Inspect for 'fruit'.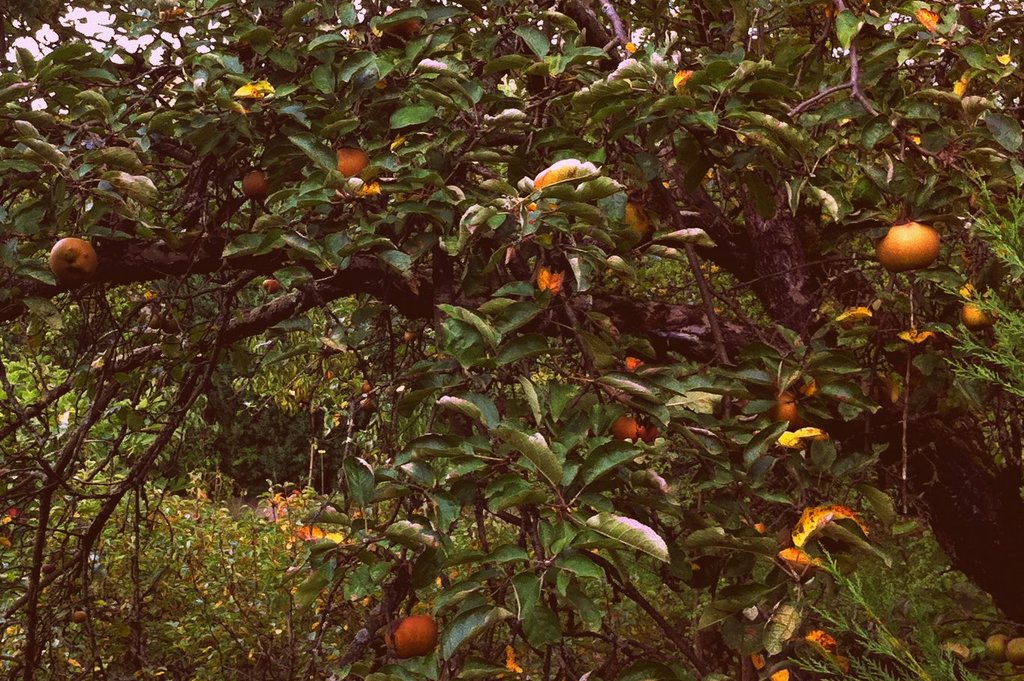
Inspection: [333, 147, 371, 181].
